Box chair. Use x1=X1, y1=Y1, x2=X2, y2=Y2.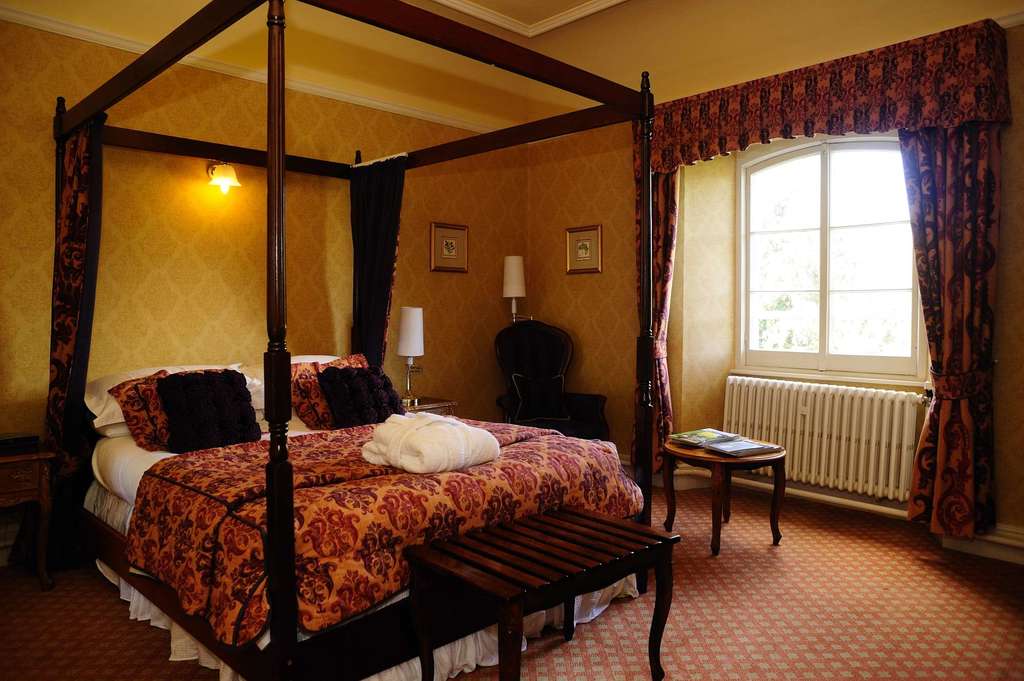
x1=644, y1=364, x2=788, y2=568.
